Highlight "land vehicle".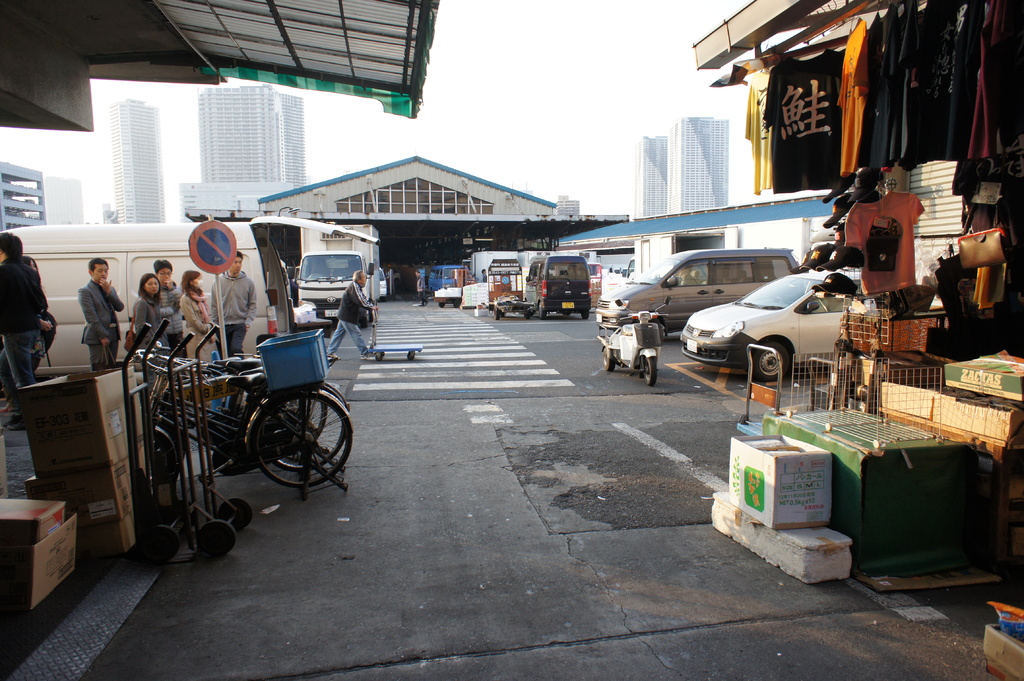
Highlighted region: (428,262,460,293).
